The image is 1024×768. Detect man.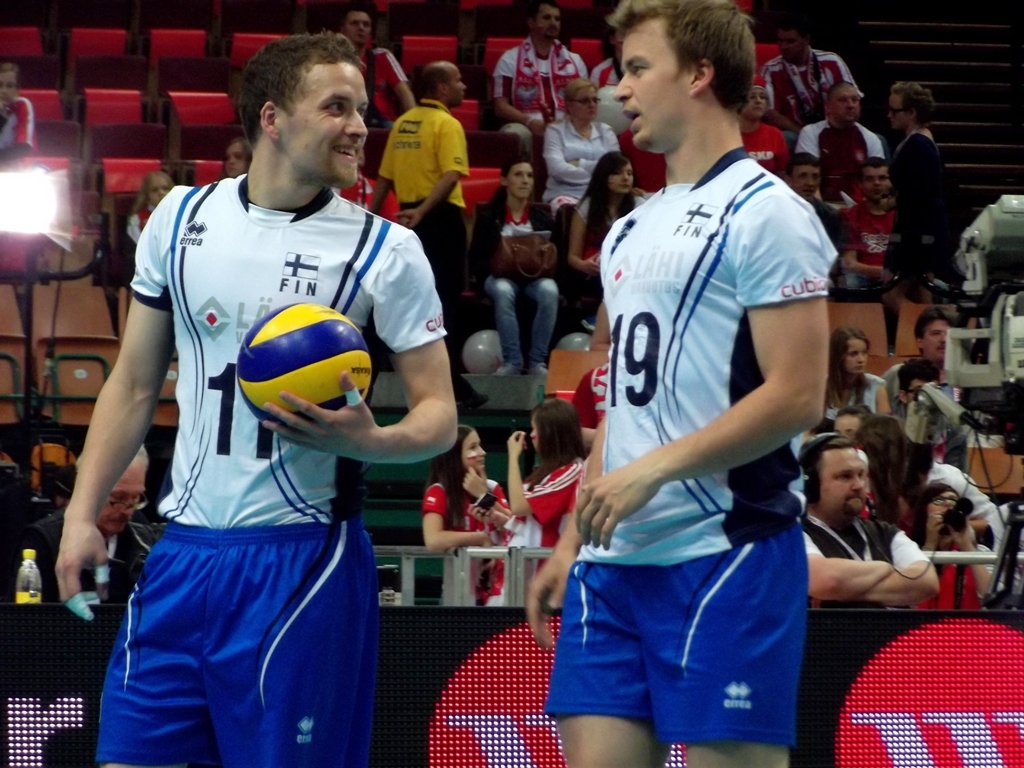
Detection: select_region(754, 16, 862, 136).
